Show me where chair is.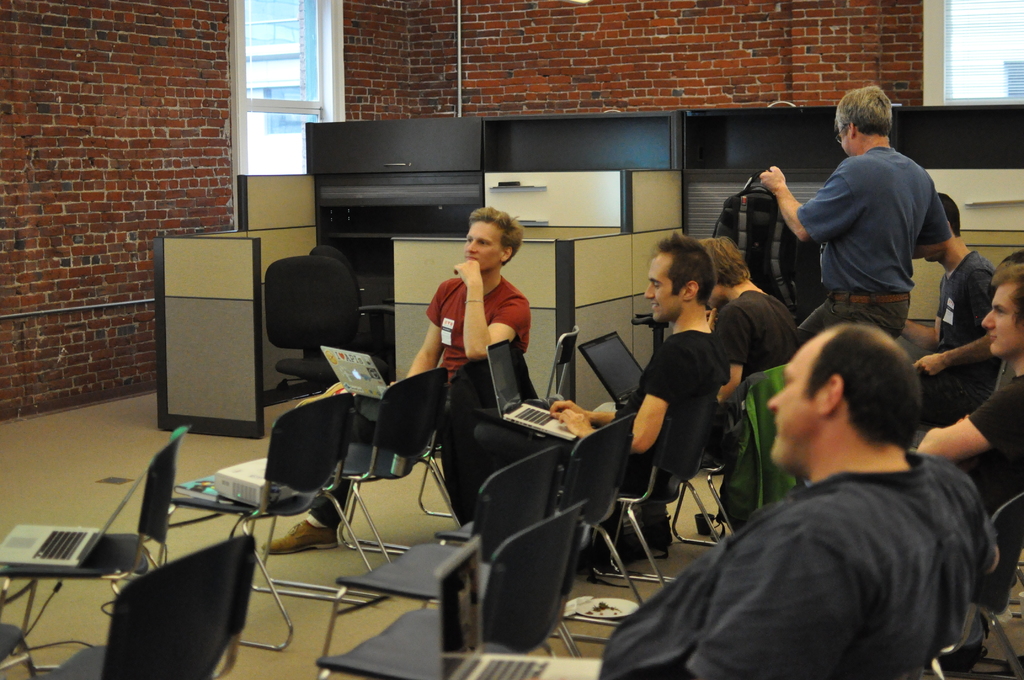
chair is at 304:503:589:679.
